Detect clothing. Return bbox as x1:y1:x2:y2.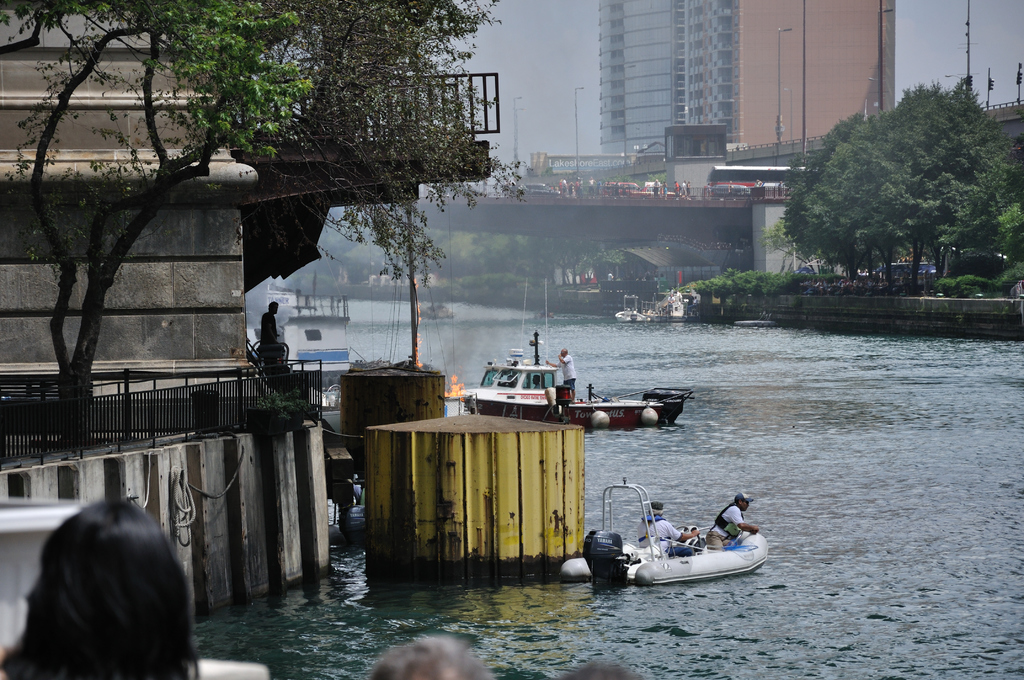
266:312:273:340.
